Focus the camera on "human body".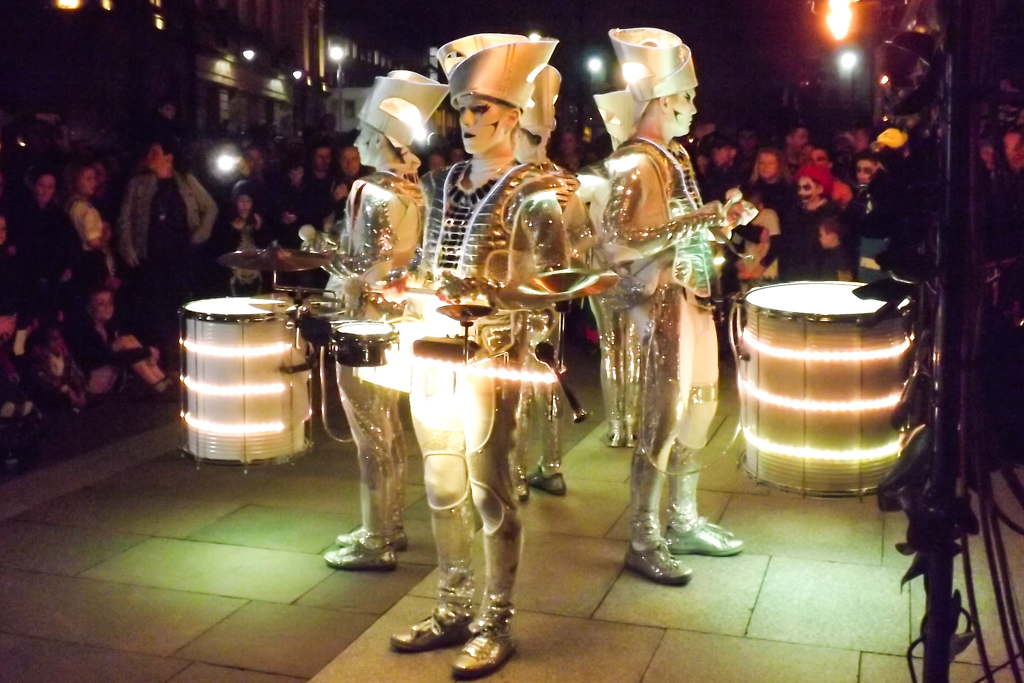
Focus region: [left=578, top=36, right=743, bottom=581].
